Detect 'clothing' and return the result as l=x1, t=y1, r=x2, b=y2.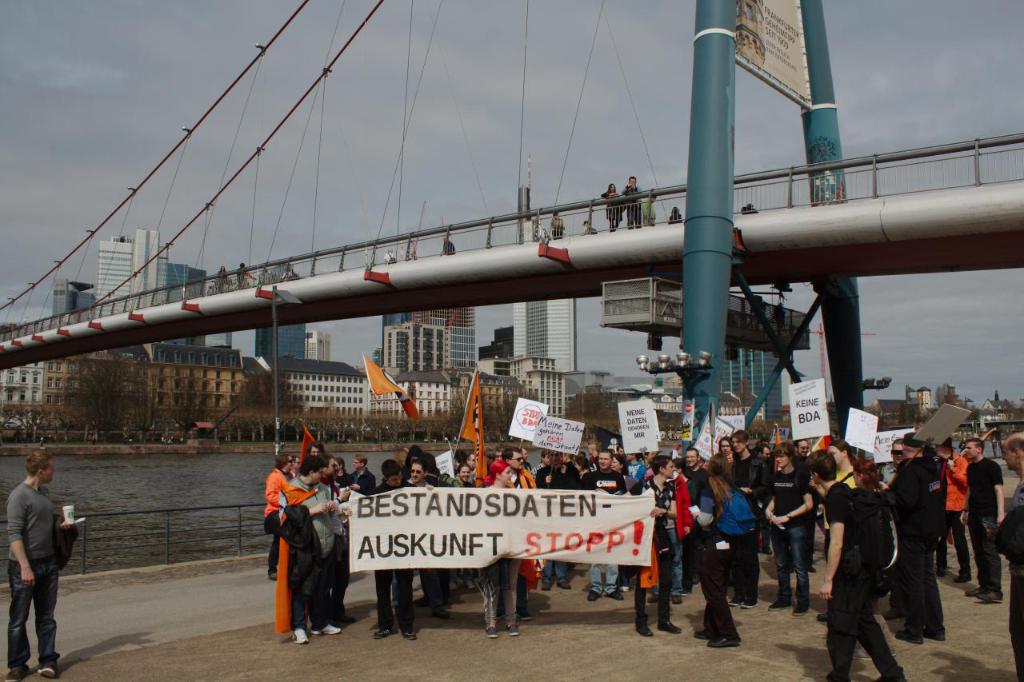
l=666, t=213, r=681, b=224.
